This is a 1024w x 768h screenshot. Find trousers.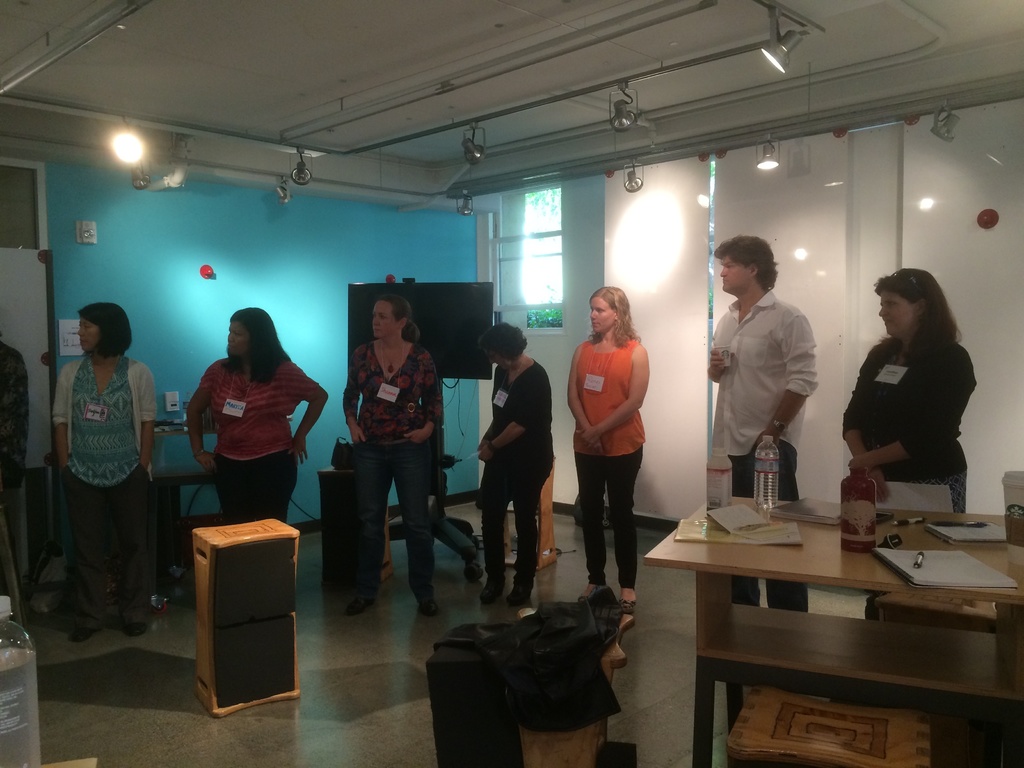
Bounding box: (left=724, top=440, right=813, bottom=611).
